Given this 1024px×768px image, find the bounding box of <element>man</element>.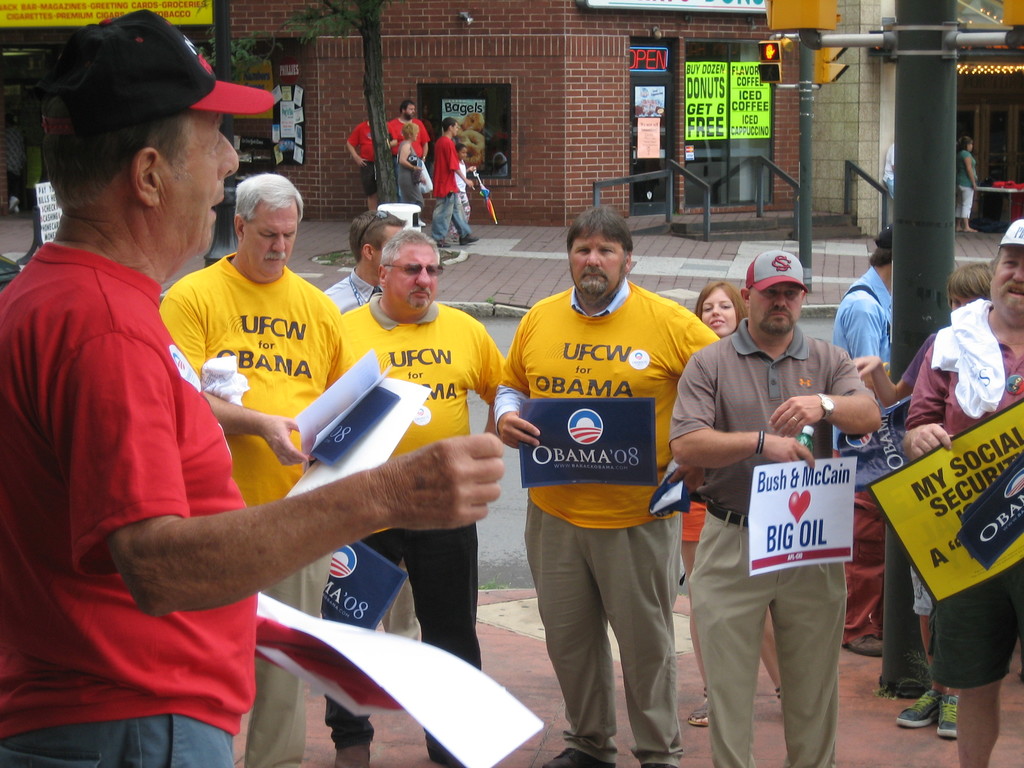
[x1=661, y1=248, x2=883, y2=767].
